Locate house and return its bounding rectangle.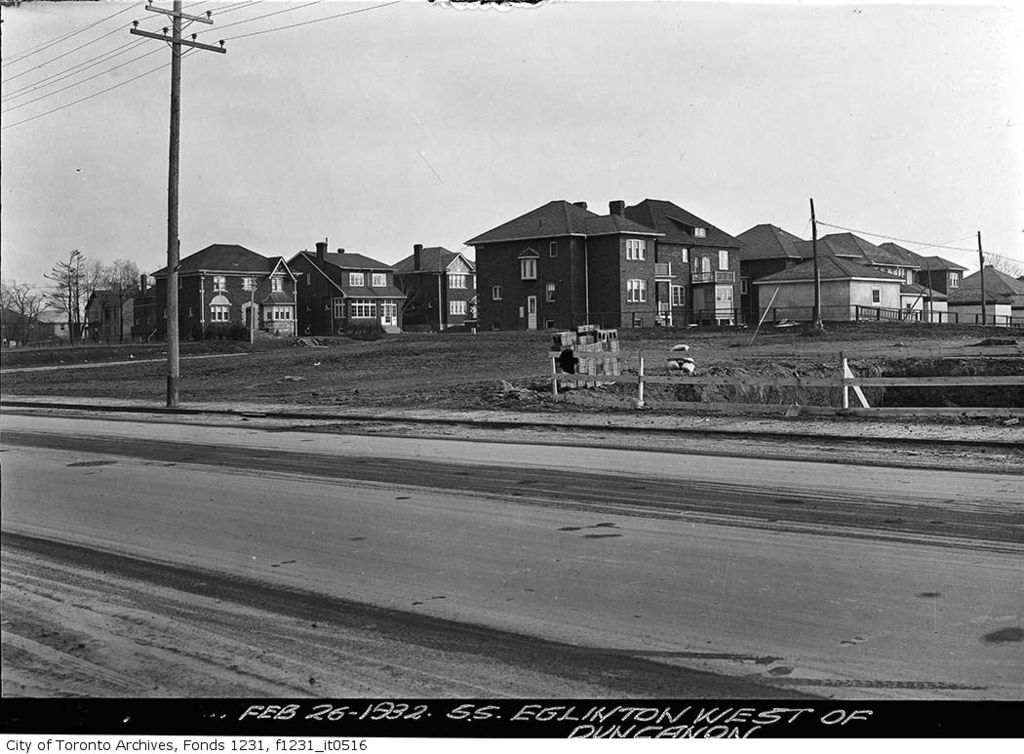
crop(884, 239, 973, 301).
